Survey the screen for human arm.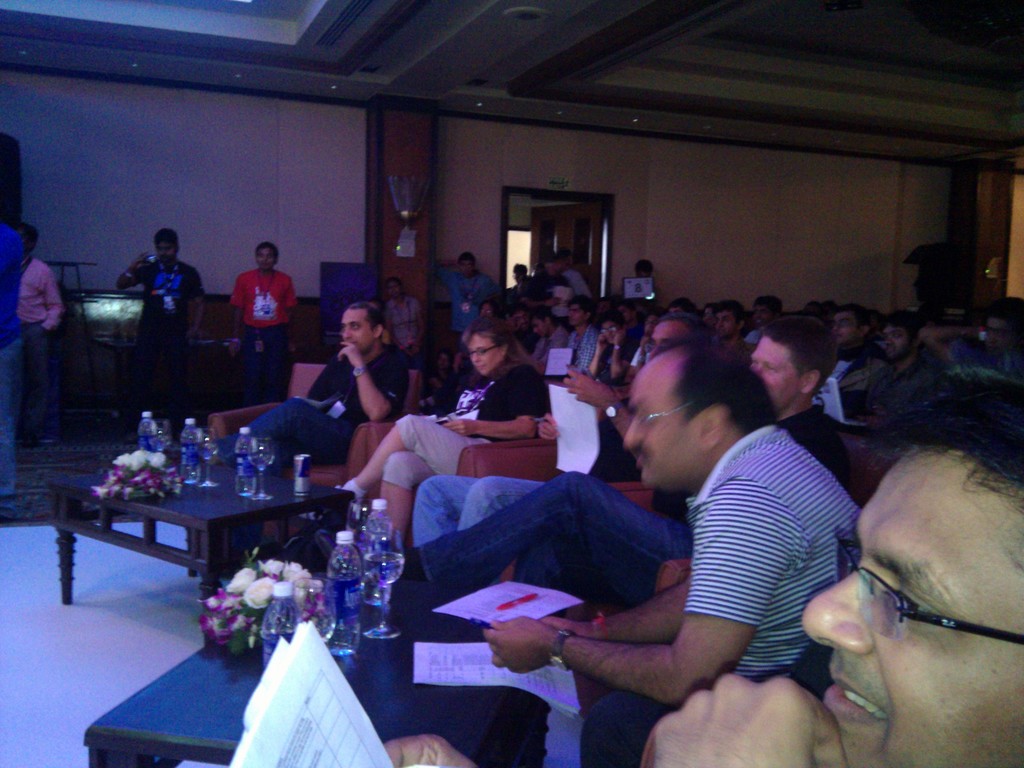
Survey found: bbox=(483, 611, 759, 709).
